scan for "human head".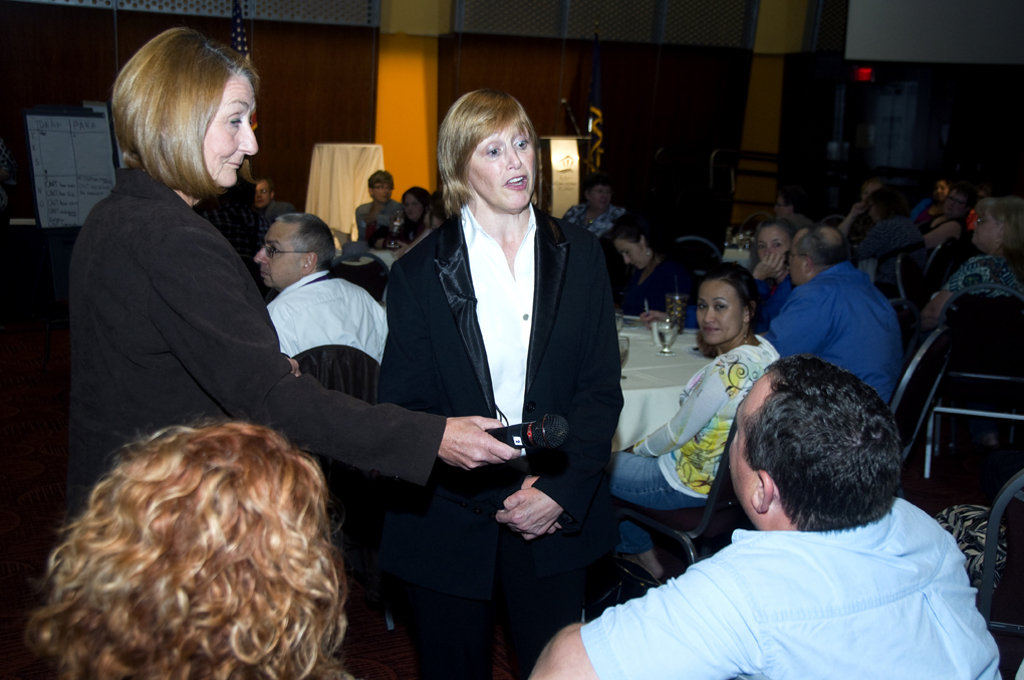
Scan result: 256:217:333:287.
